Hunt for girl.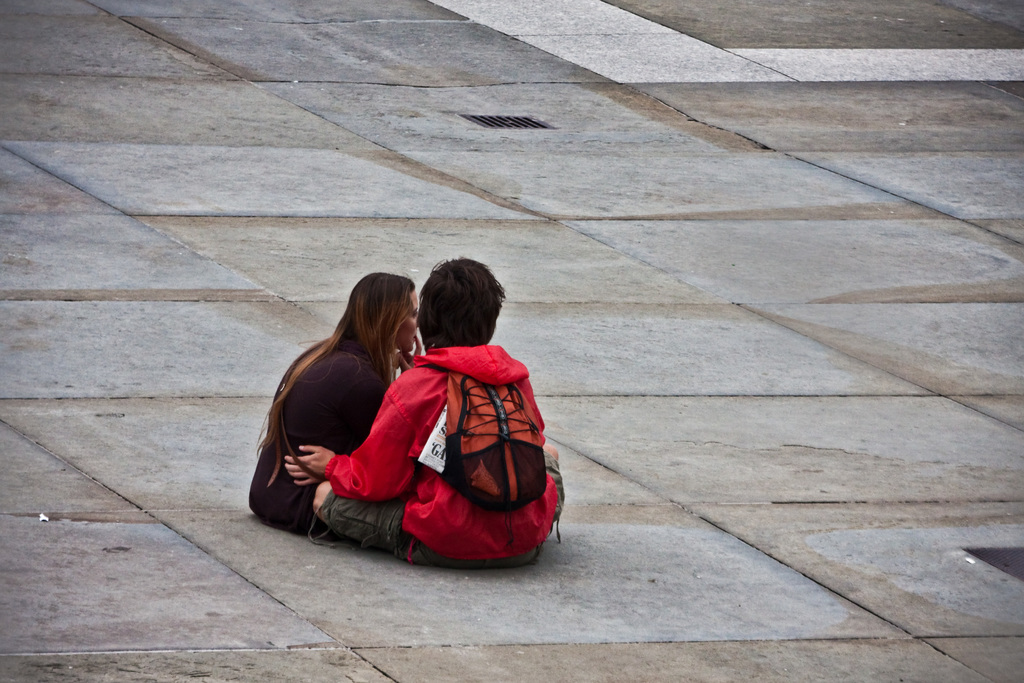
Hunted down at (left=245, top=269, right=428, bottom=532).
